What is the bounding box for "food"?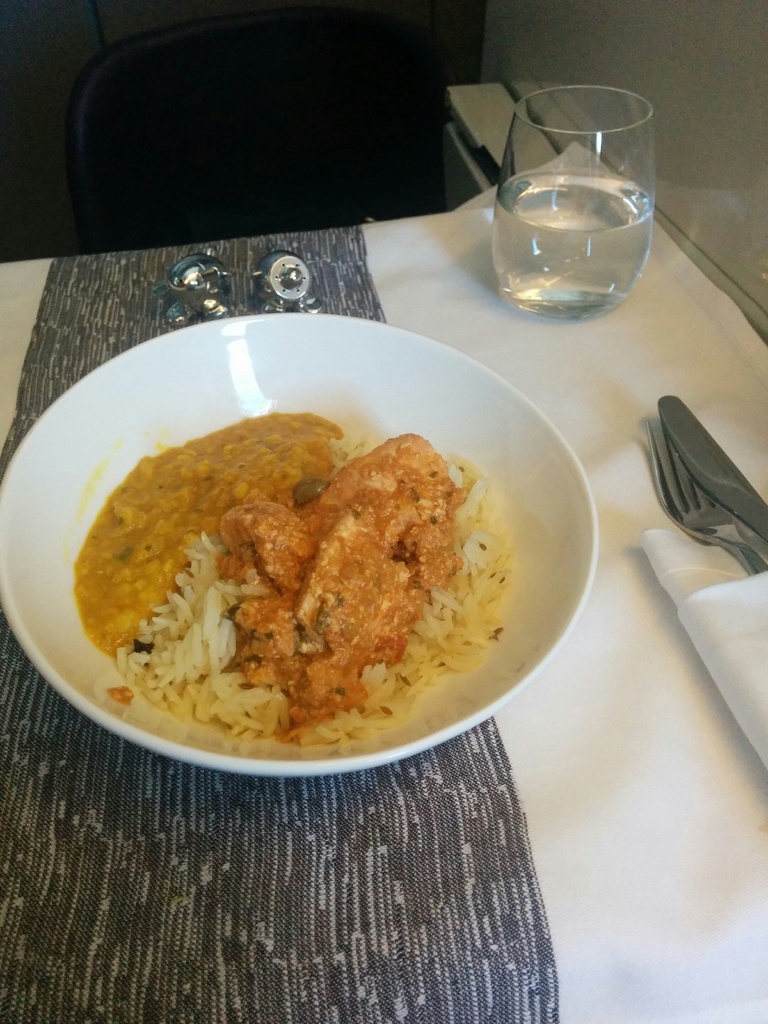
select_region(58, 387, 556, 768).
